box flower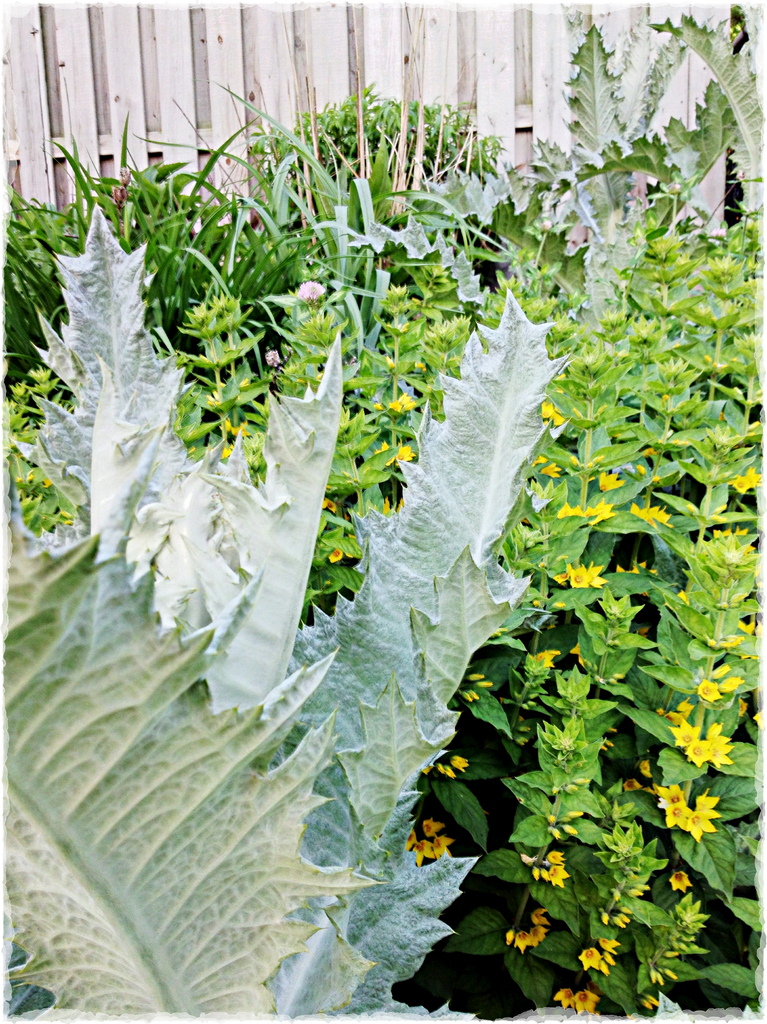
341,534,355,559
